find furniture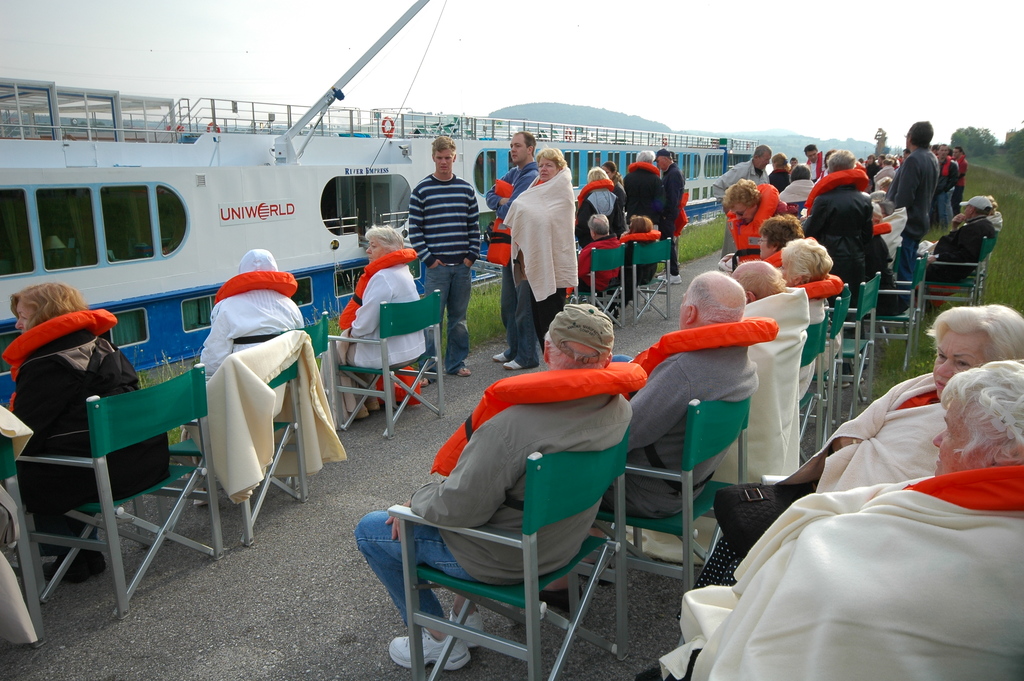
select_region(283, 314, 334, 429)
